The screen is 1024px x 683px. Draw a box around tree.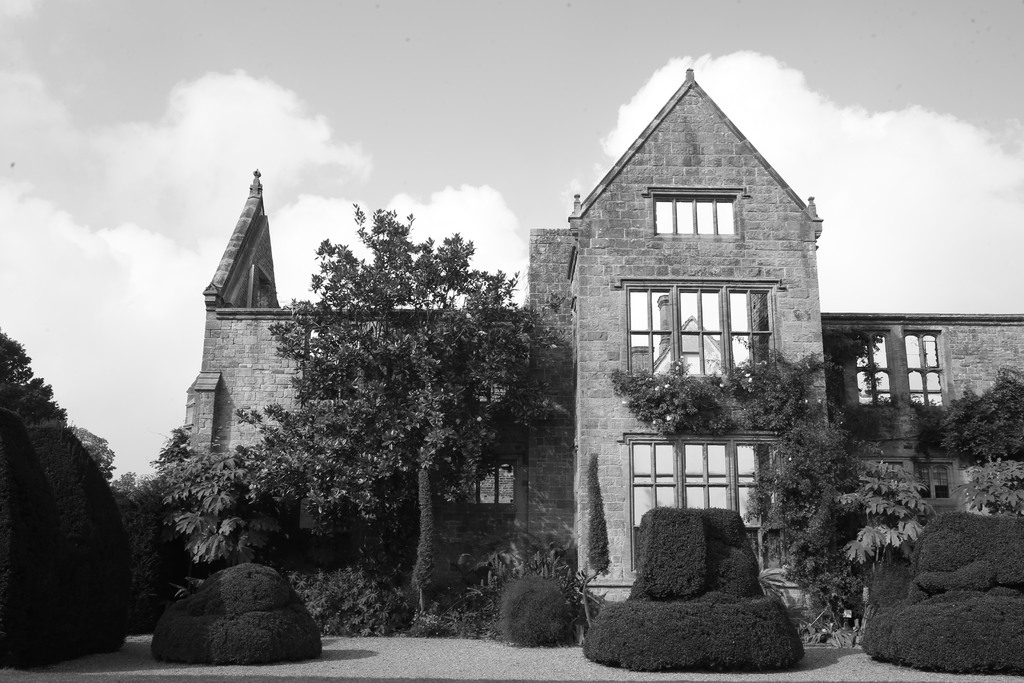
region(68, 425, 115, 475).
